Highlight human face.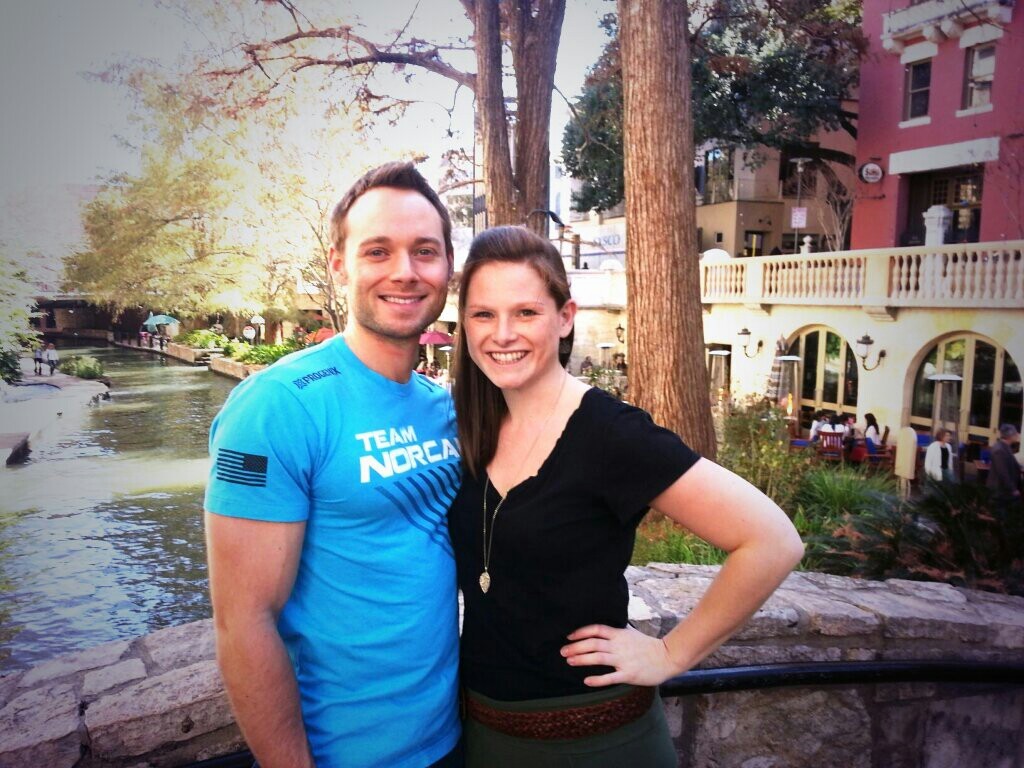
Highlighted region: BBox(345, 190, 450, 341).
